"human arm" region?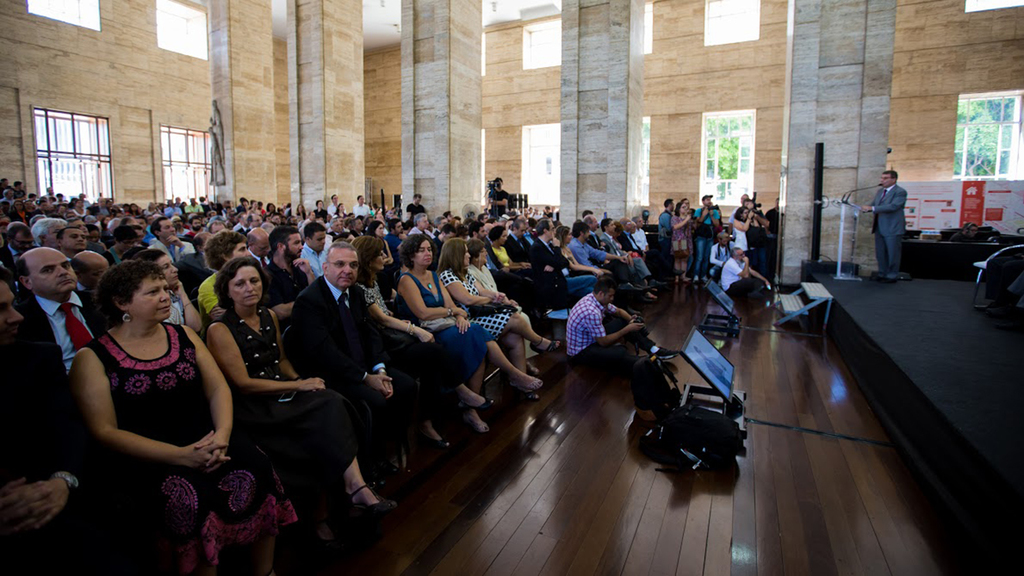
<bbox>442, 286, 472, 333</bbox>
